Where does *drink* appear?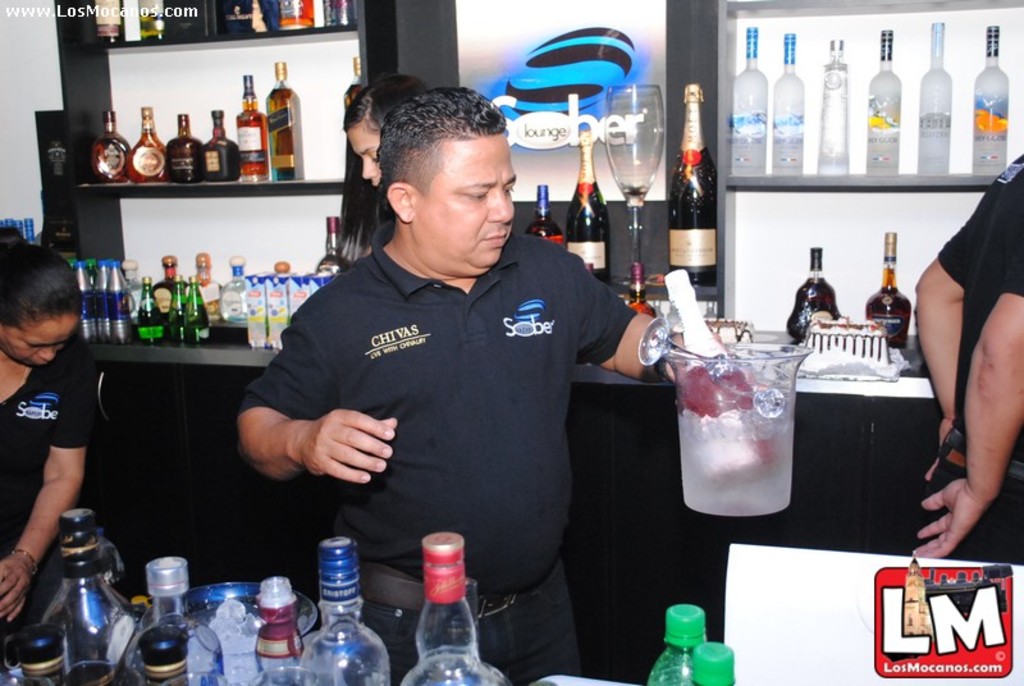
Appears at {"left": 201, "top": 109, "right": 237, "bottom": 177}.
